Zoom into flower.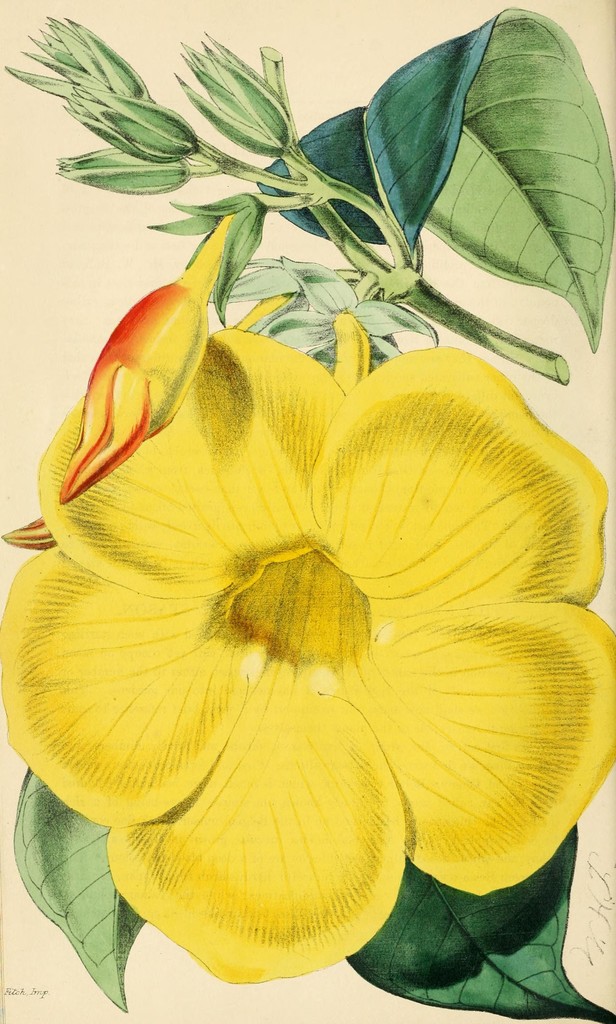
Zoom target: crop(1, 226, 615, 998).
